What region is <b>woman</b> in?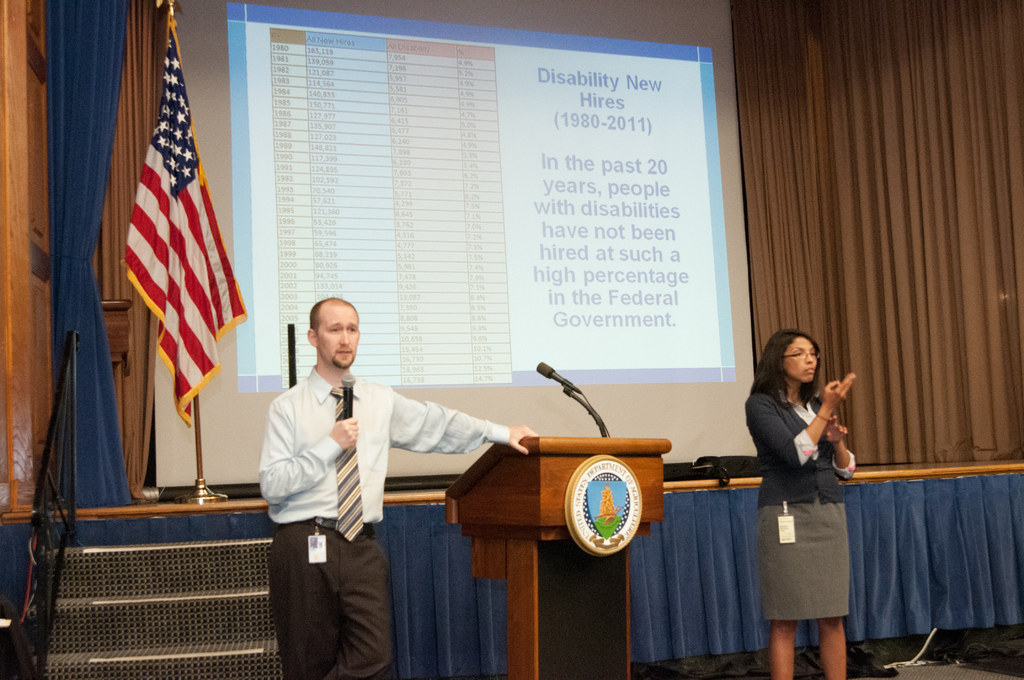
select_region(745, 328, 870, 668).
